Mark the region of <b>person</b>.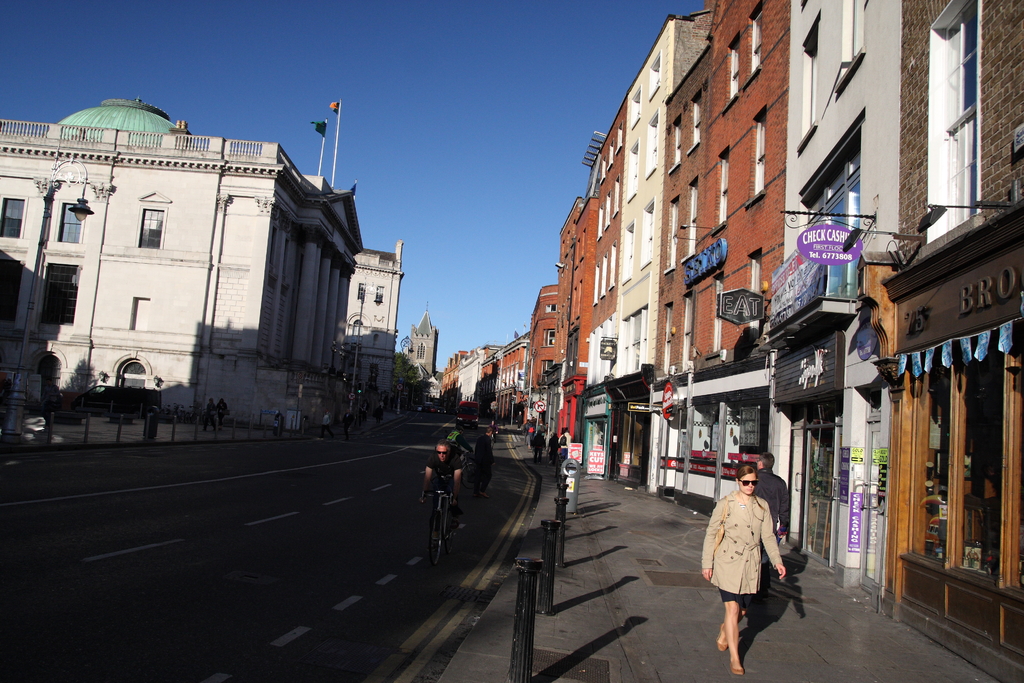
Region: 540/425/564/463.
